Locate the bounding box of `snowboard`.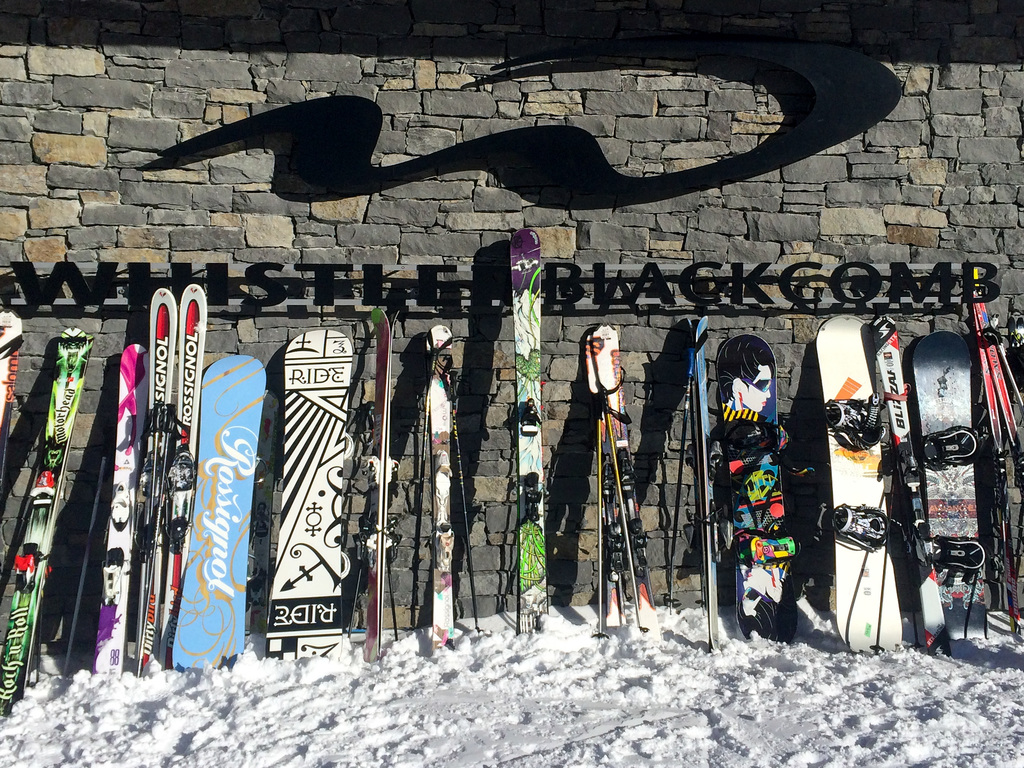
Bounding box: BBox(911, 328, 988, 636).
